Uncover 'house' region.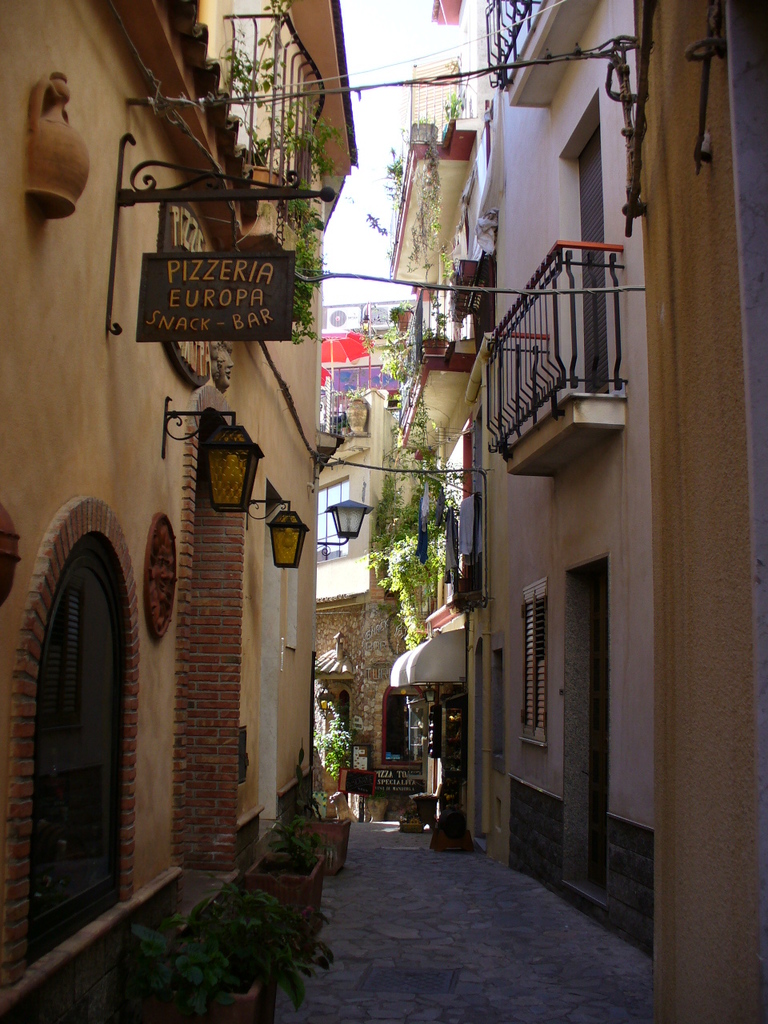
Uncovered: x1=0, y1=0, x2=357, y2=993.
